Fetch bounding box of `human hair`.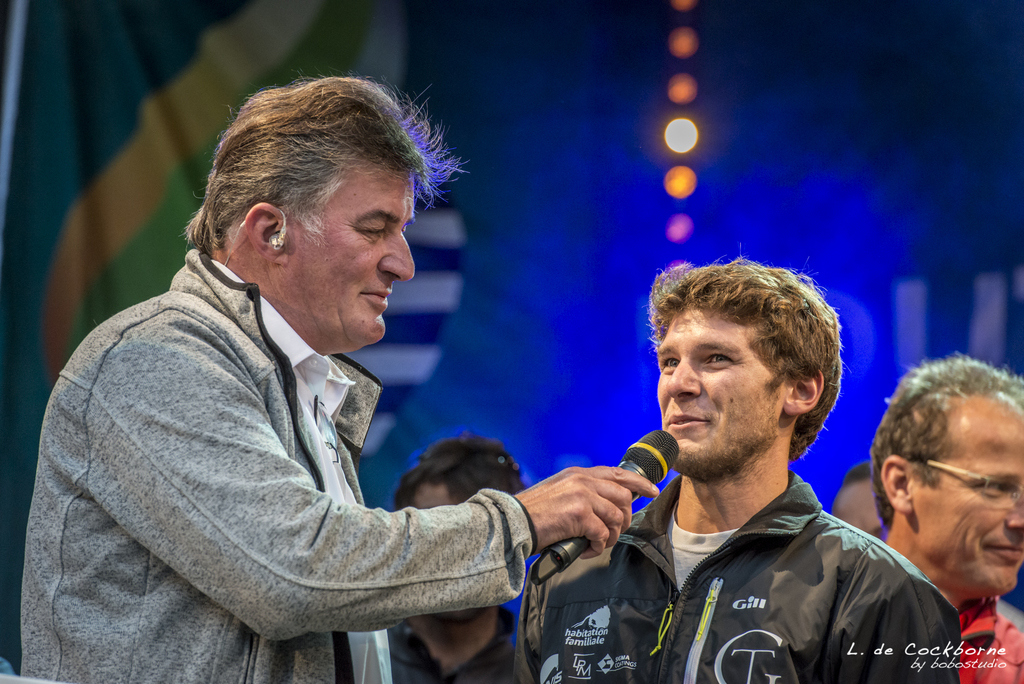
Bbox: {"left": 652, "top": 257, "right": 827, "bottom": 466}.
